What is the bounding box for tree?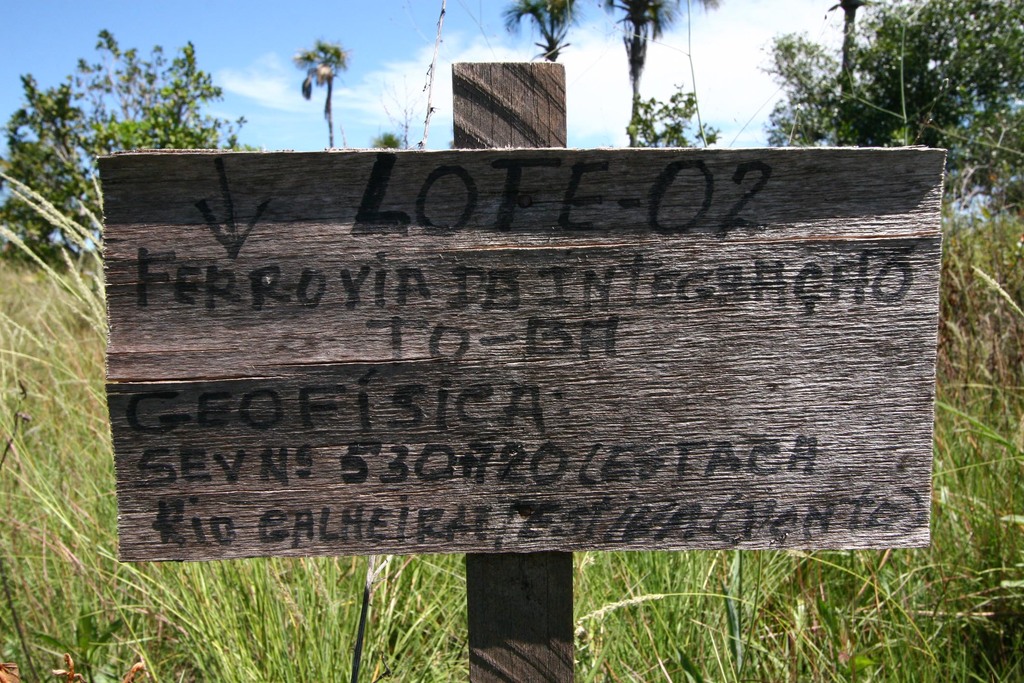
Rect(615, 0, 702, 135).
